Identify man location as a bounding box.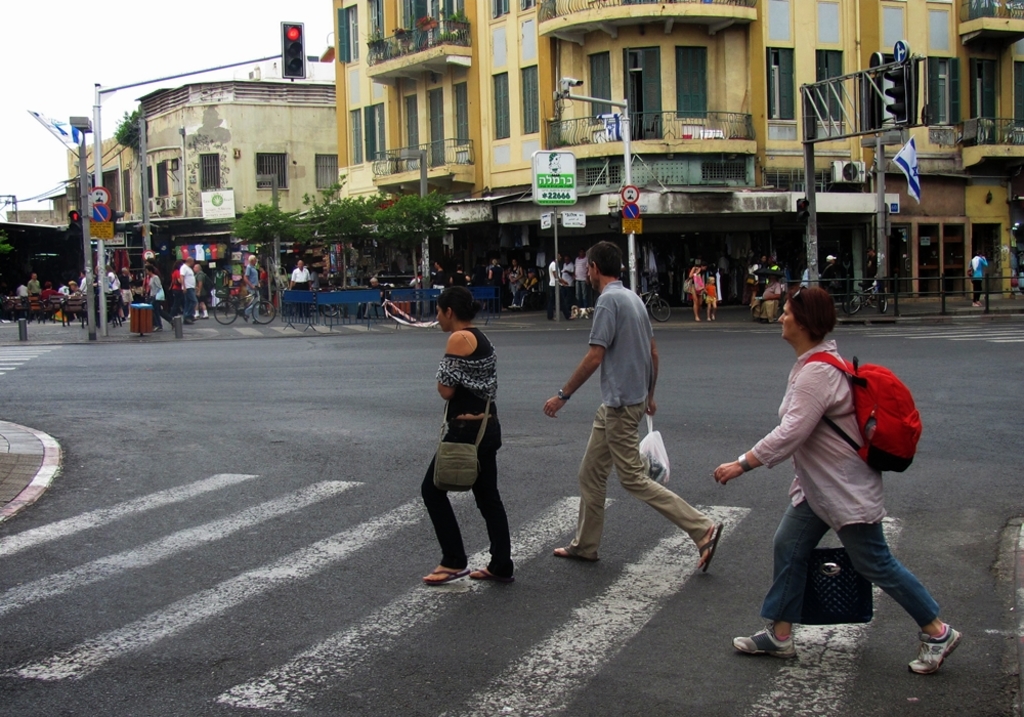
196/263/211/317.
